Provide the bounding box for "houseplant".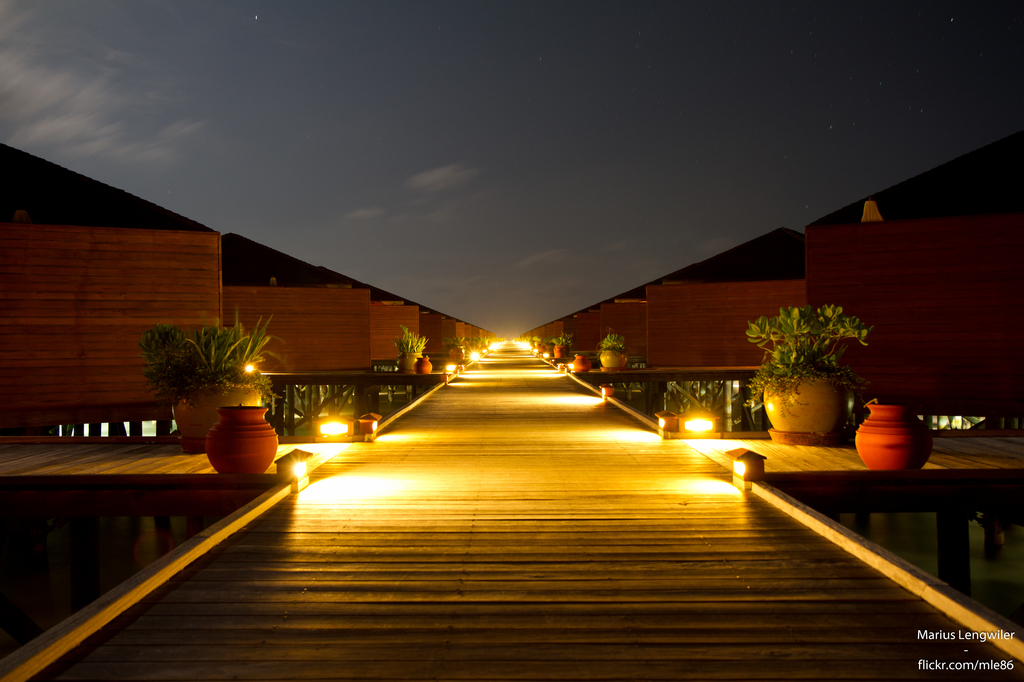
bbox=[600, 330, 628, 368].
